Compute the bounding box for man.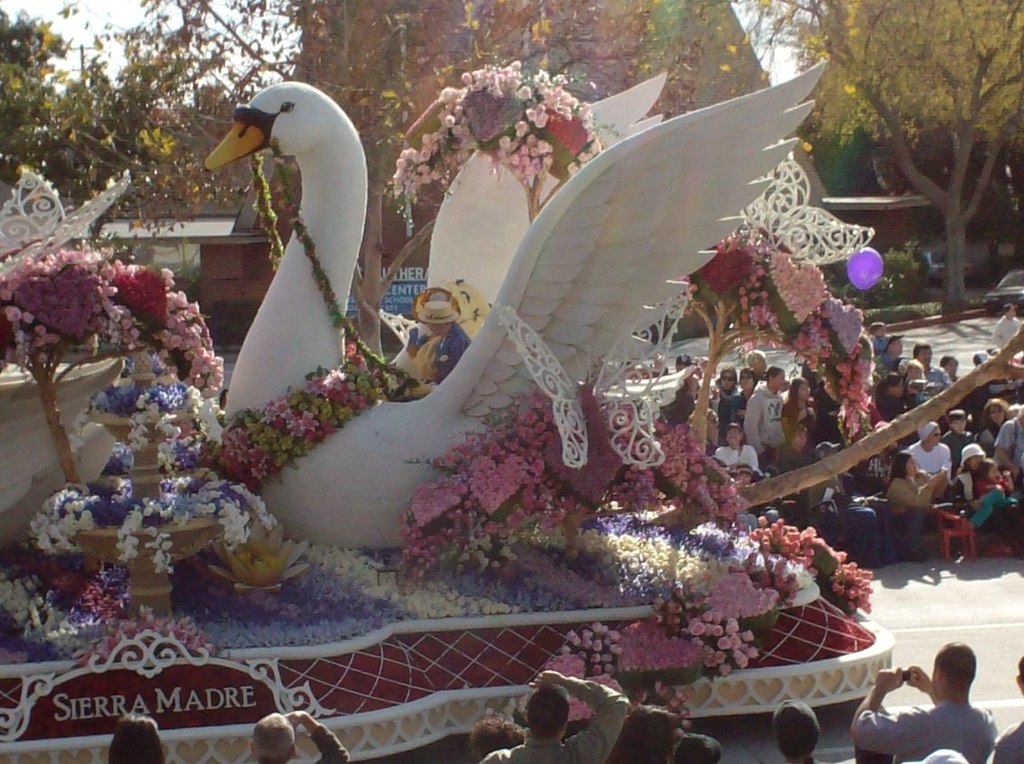
[483, 669, 622, 763].
